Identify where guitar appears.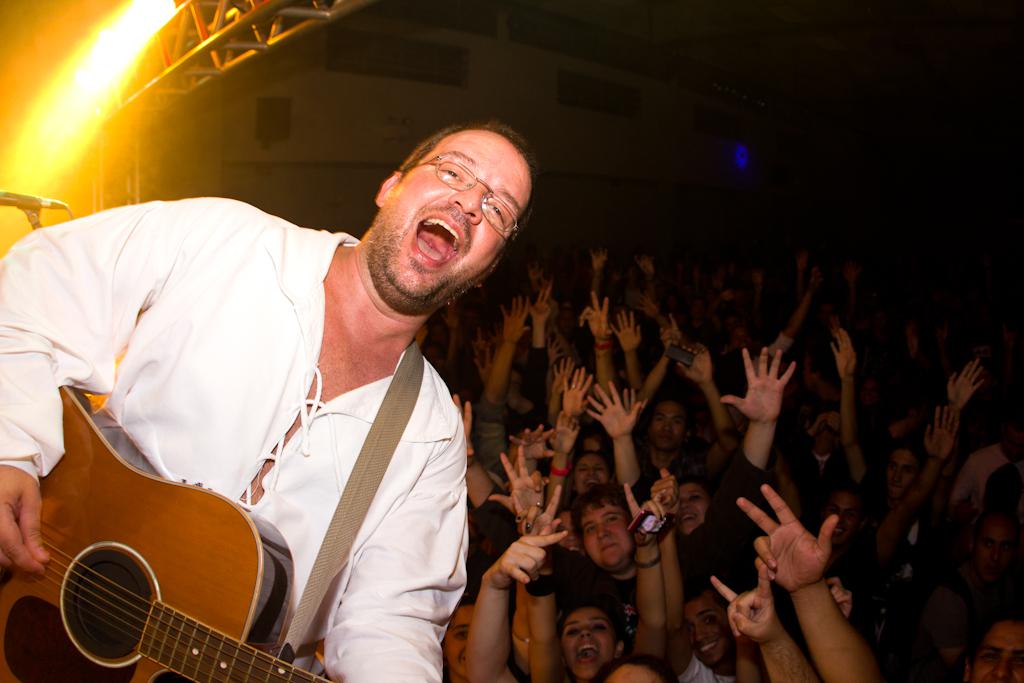
Appears at <box>10,337,383,682</box>.
